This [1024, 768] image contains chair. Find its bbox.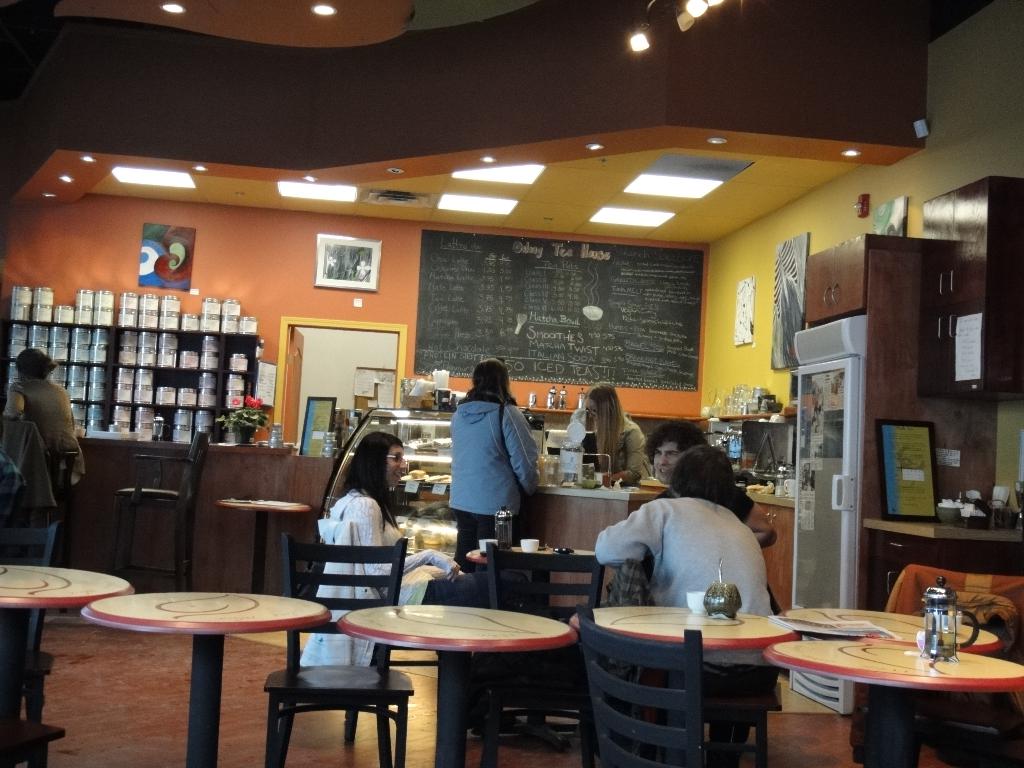
x1=486 y1=536 x2=616 y2=767.
